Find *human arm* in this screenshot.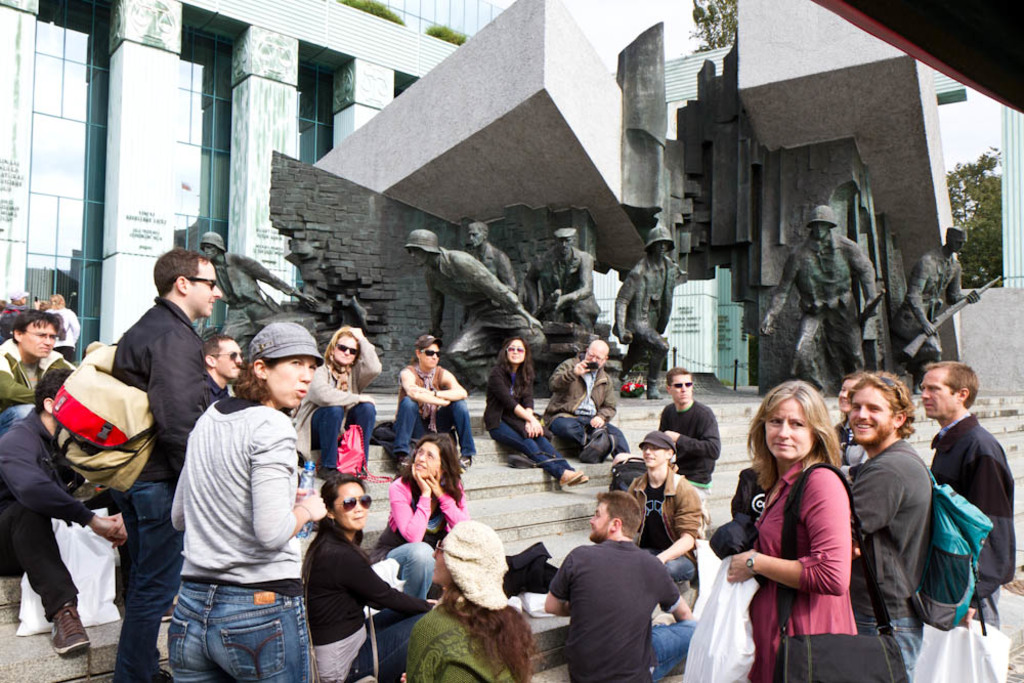
The bounding box for *human arm* is box(250, 414, 332, 547).
